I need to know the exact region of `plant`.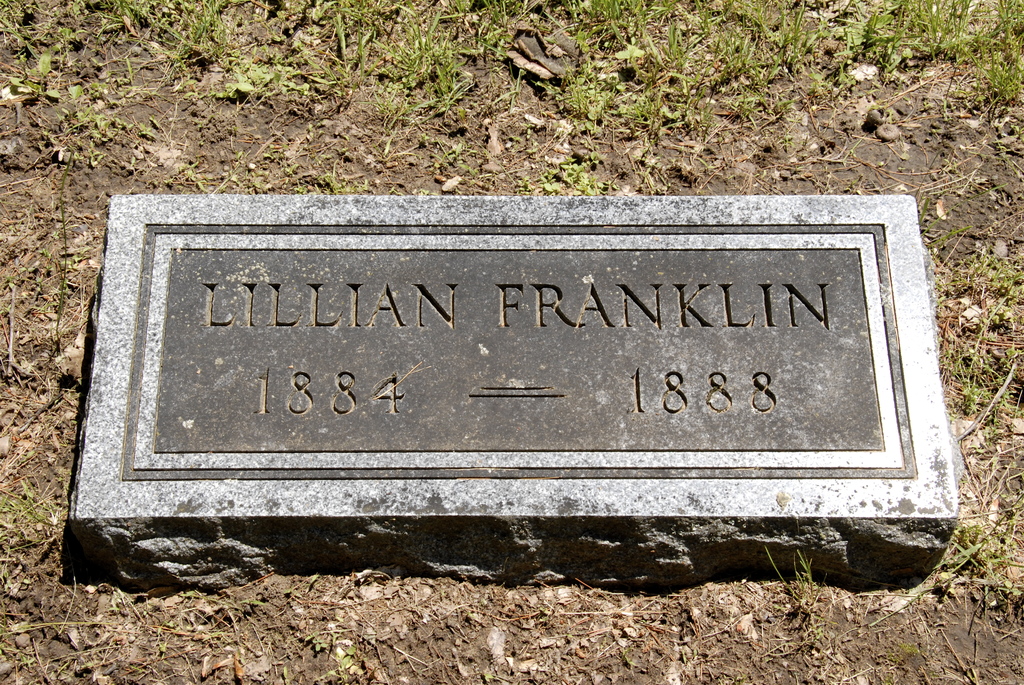
Region: {"x1": 883, "y1": 672, "x2": 899, "y2": 684}.
